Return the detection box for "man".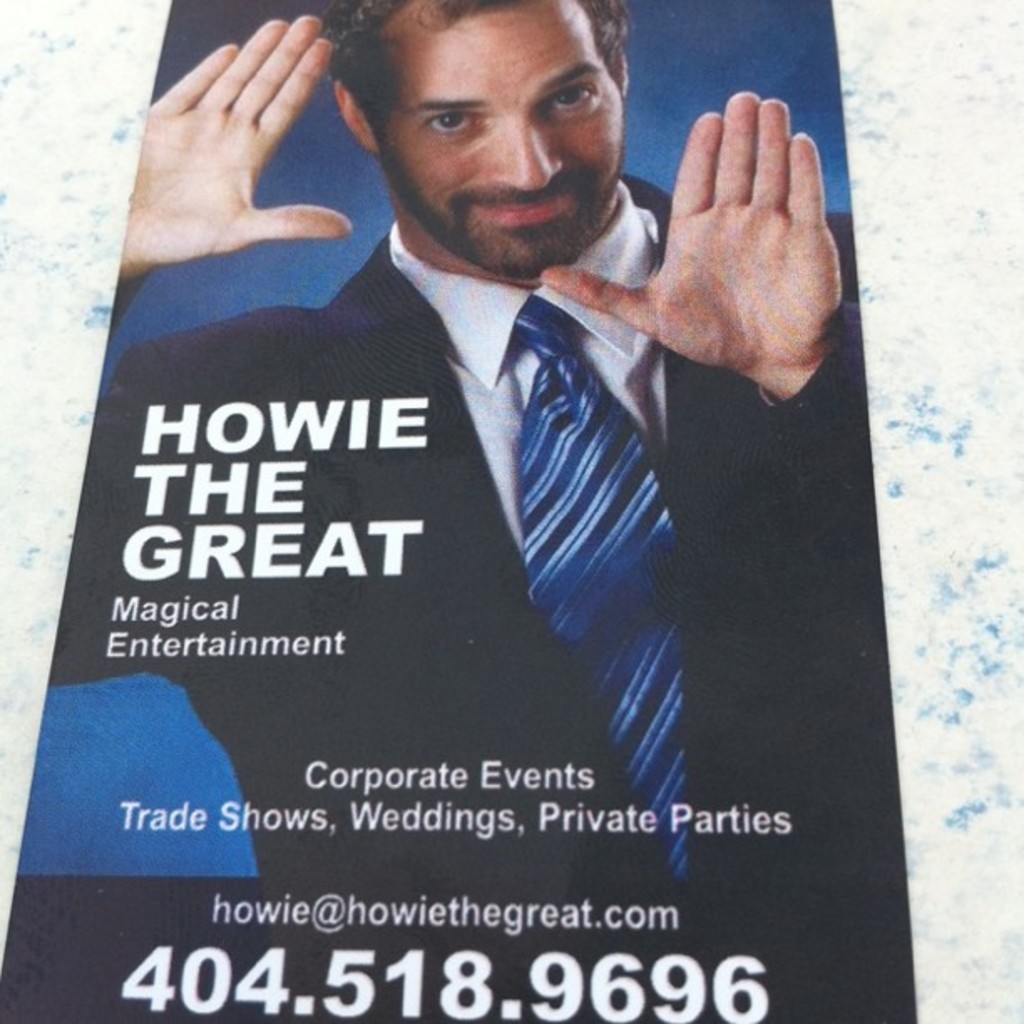
(107,15,751,848).
